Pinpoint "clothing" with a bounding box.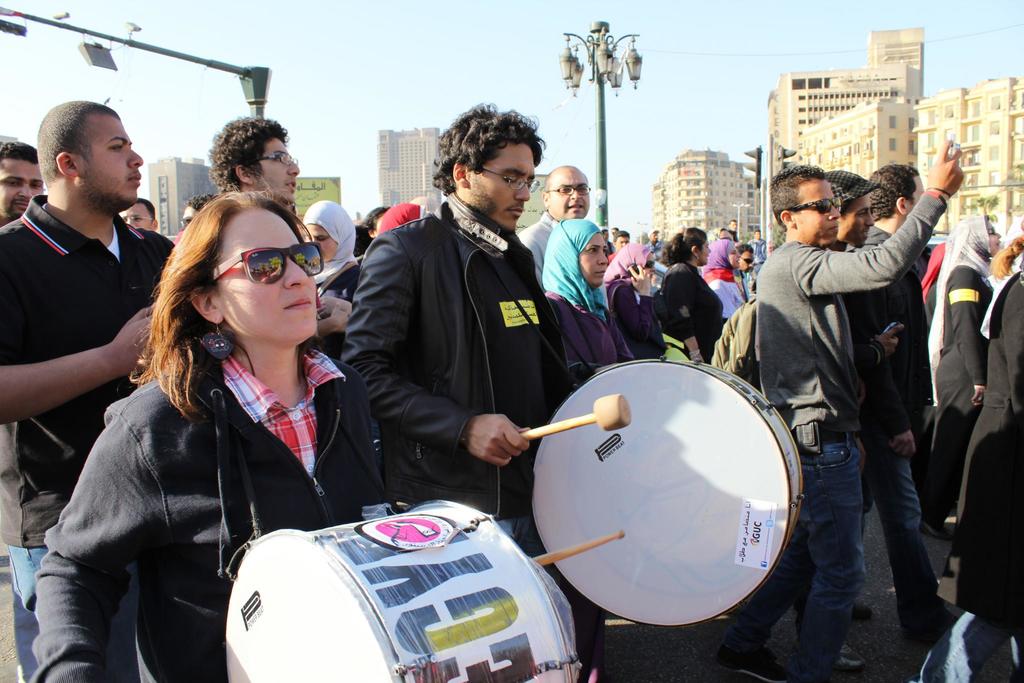
Rect(611, 281, 667, 372).
